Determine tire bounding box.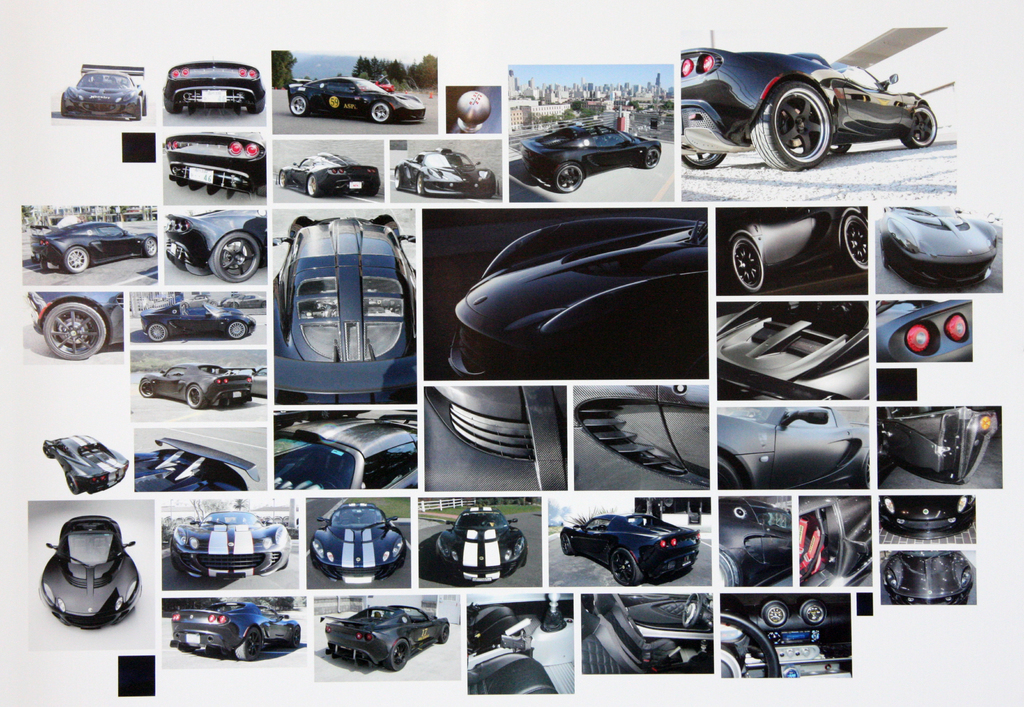
Determined: (381, 637, 413, 674).
